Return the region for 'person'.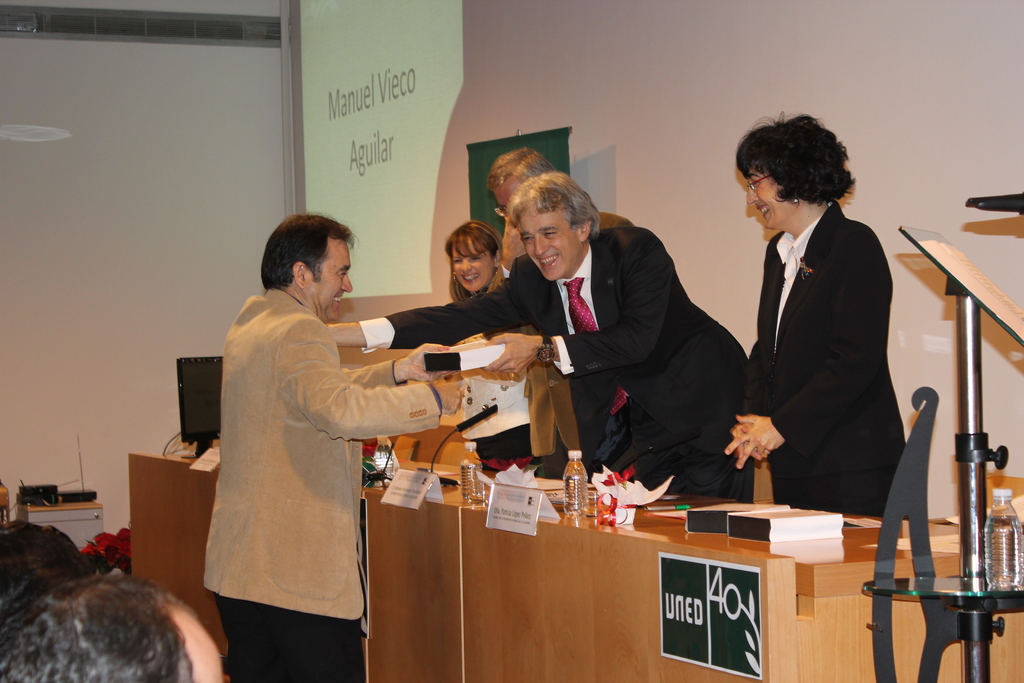
[x1=319, y1=168, x2=750, y2=504].
